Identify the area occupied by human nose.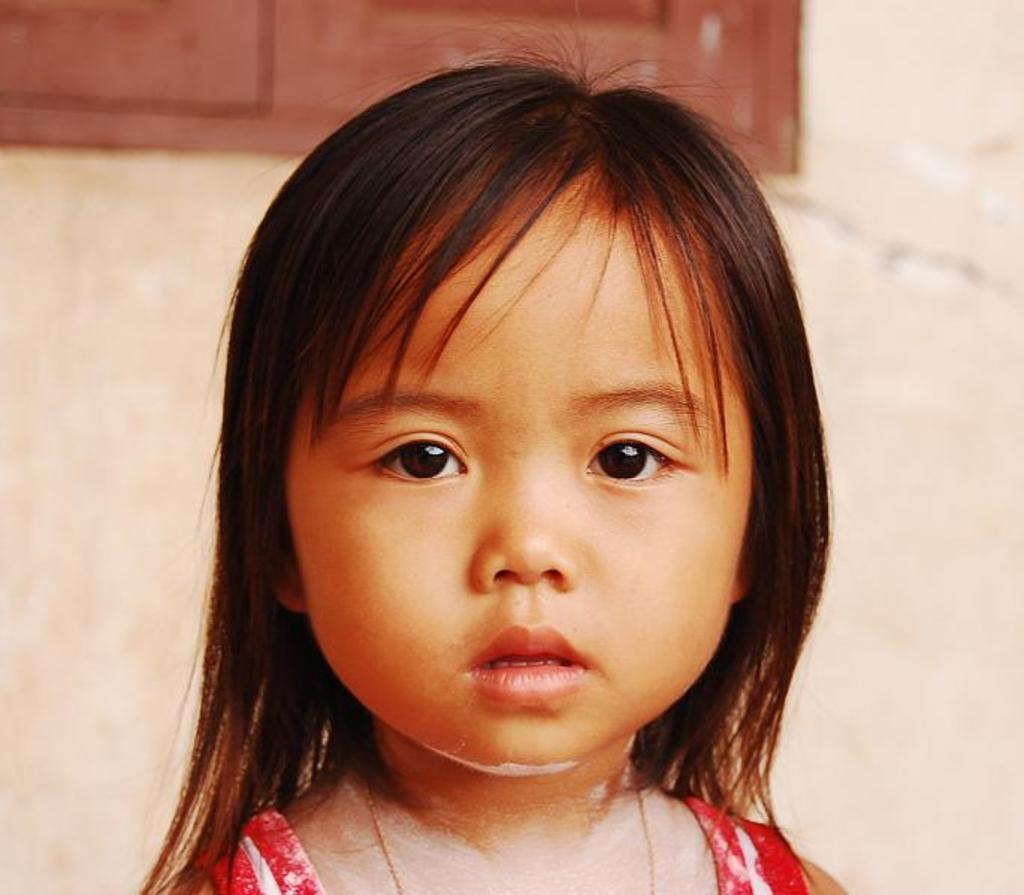
Area: [x1=460, y1=444, x2=582, y2=593].
